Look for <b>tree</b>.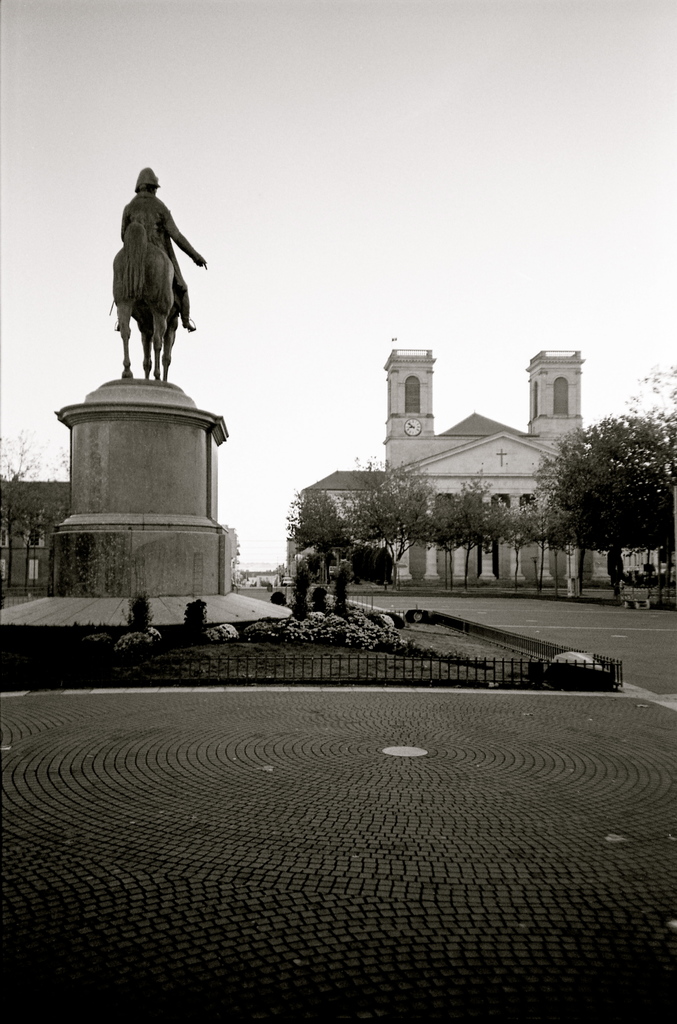
Found: <box>523,412,676,609</box>.
